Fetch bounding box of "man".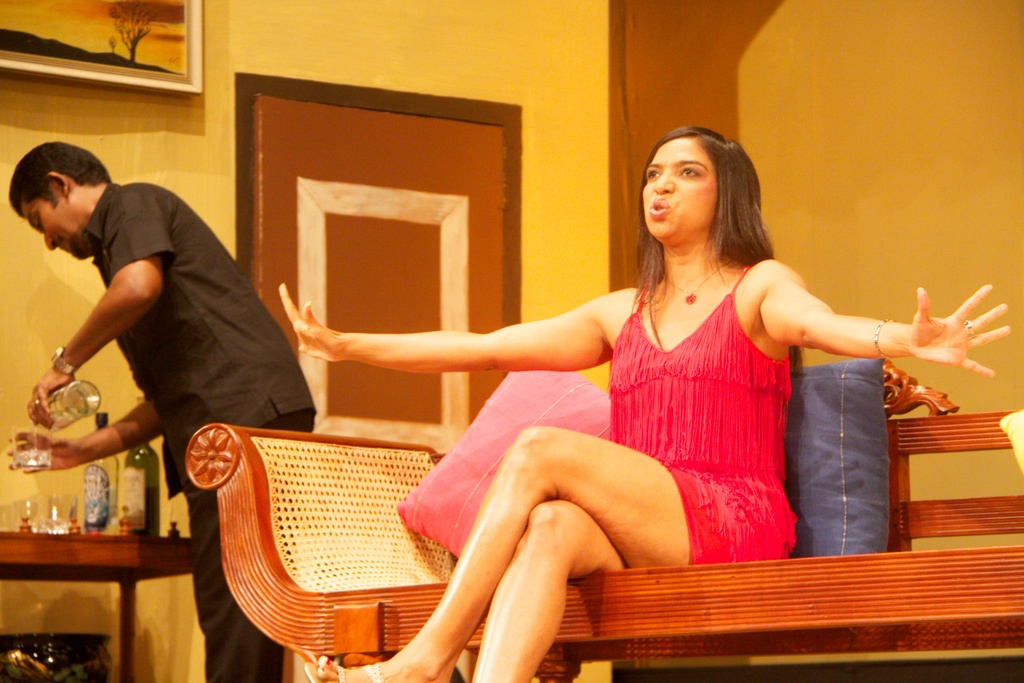
Bbox: 0, 135, 315, 682.
